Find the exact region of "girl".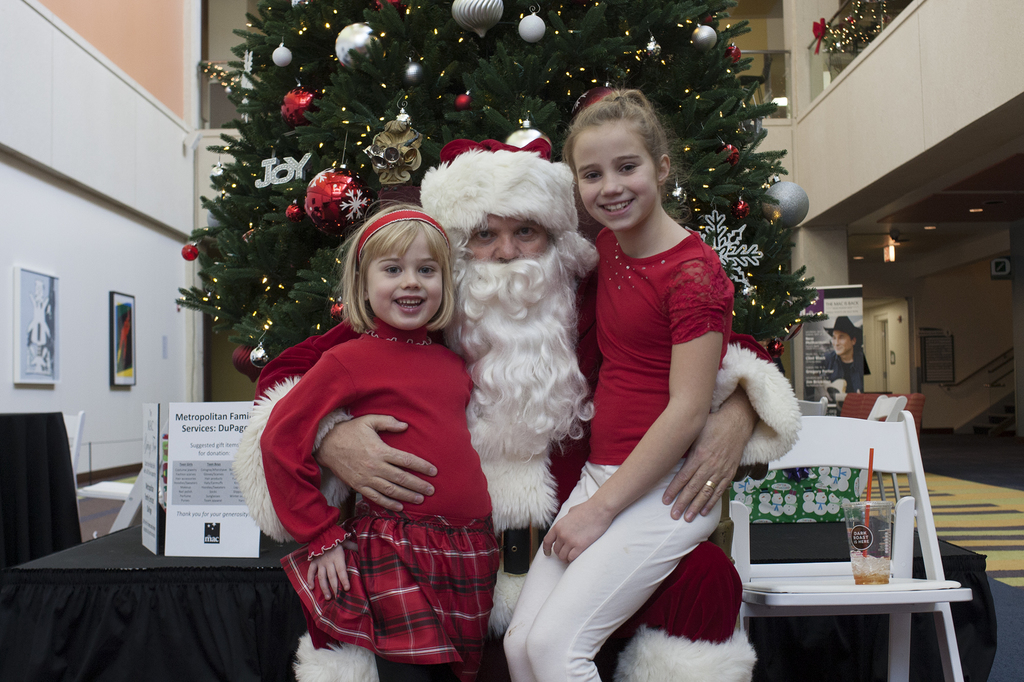
Exact region: 259:195:504:681.
